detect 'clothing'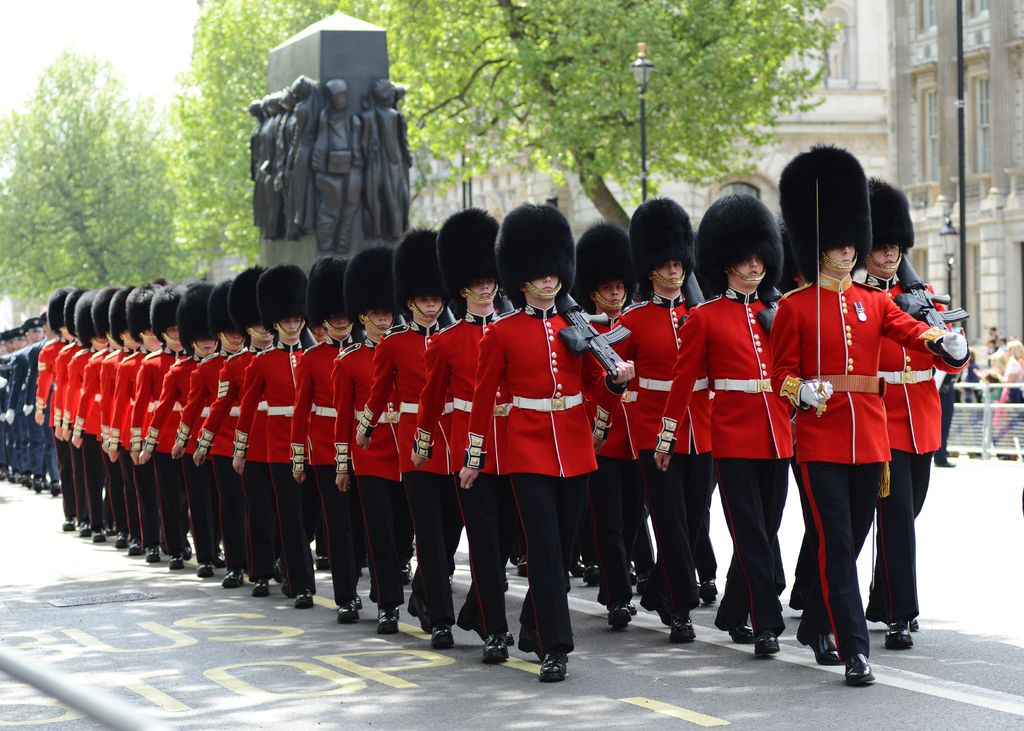
(183,360,234,558)
